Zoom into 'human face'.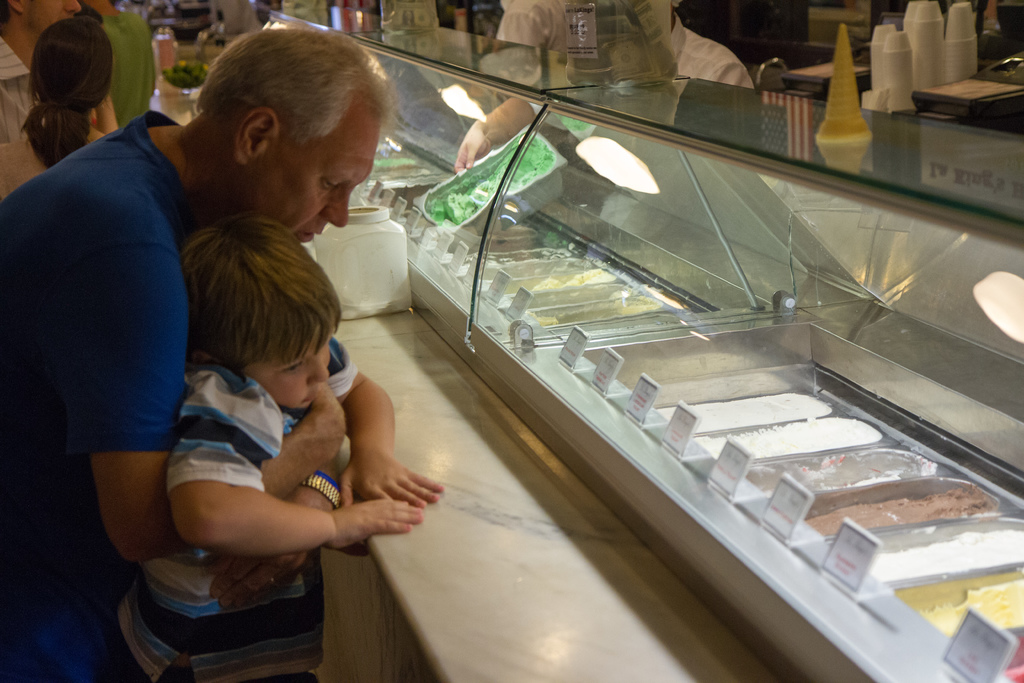
Zoom target: 246 88 389 273.
